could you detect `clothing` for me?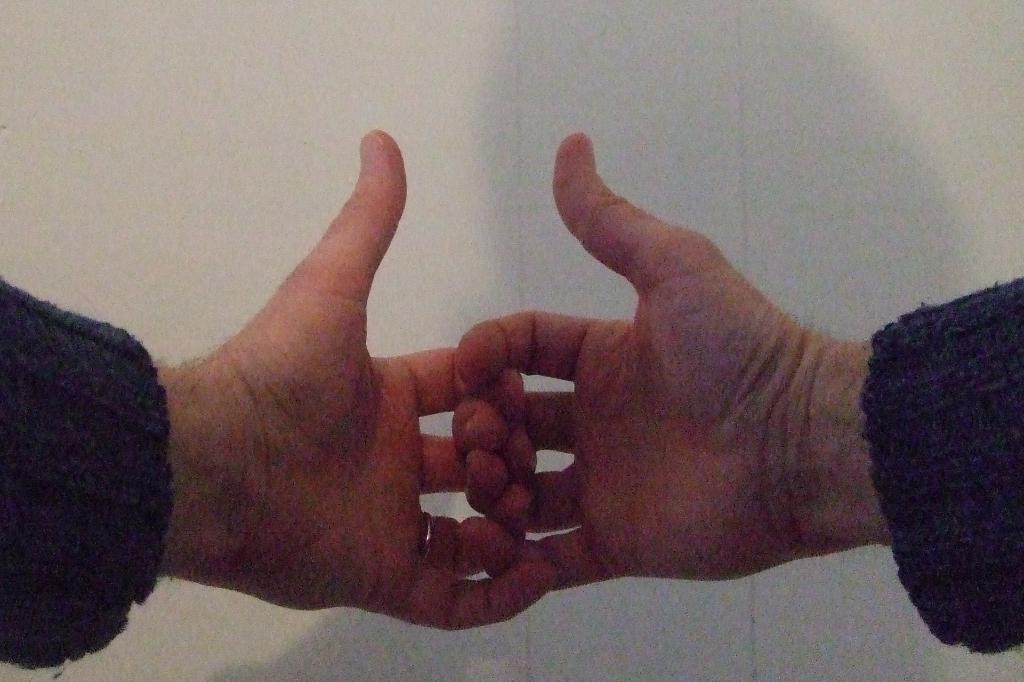
Detection result: region(0, 279, 172, 681).
